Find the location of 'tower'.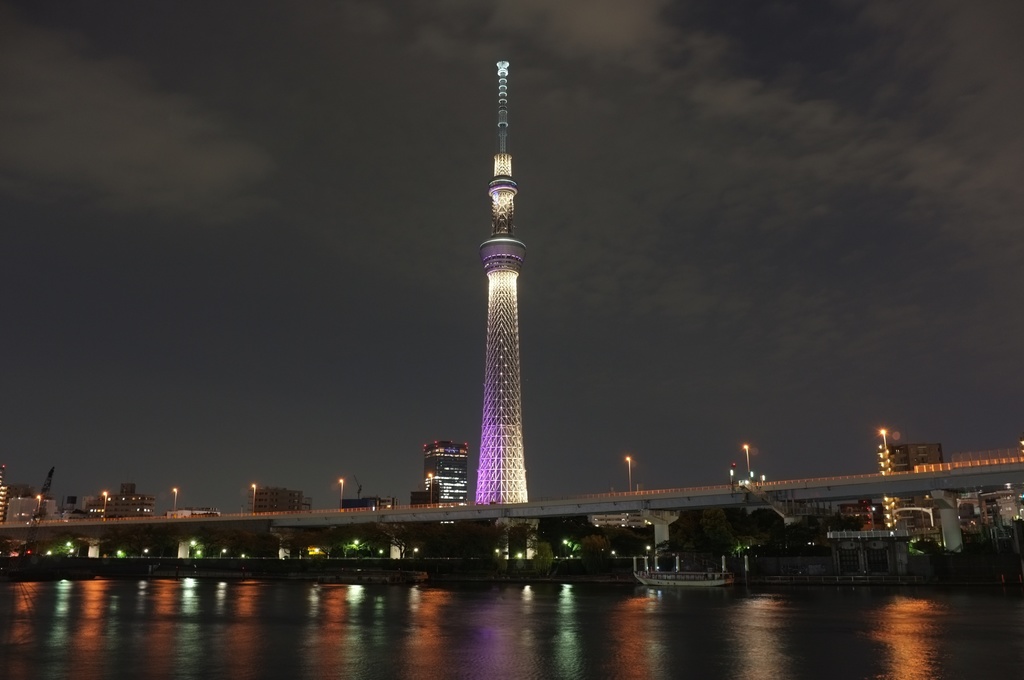
Location: box(424, 436, 470, 506).
